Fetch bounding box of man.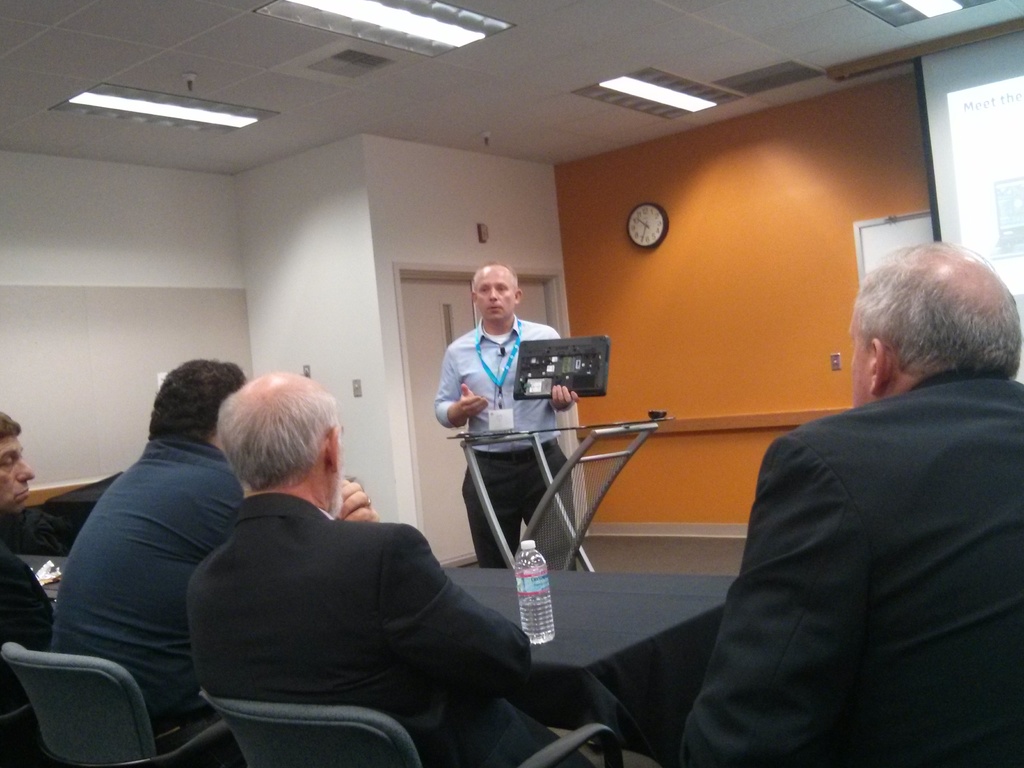
Bbox: [left=0, top=413, right=58, bottom=716].
